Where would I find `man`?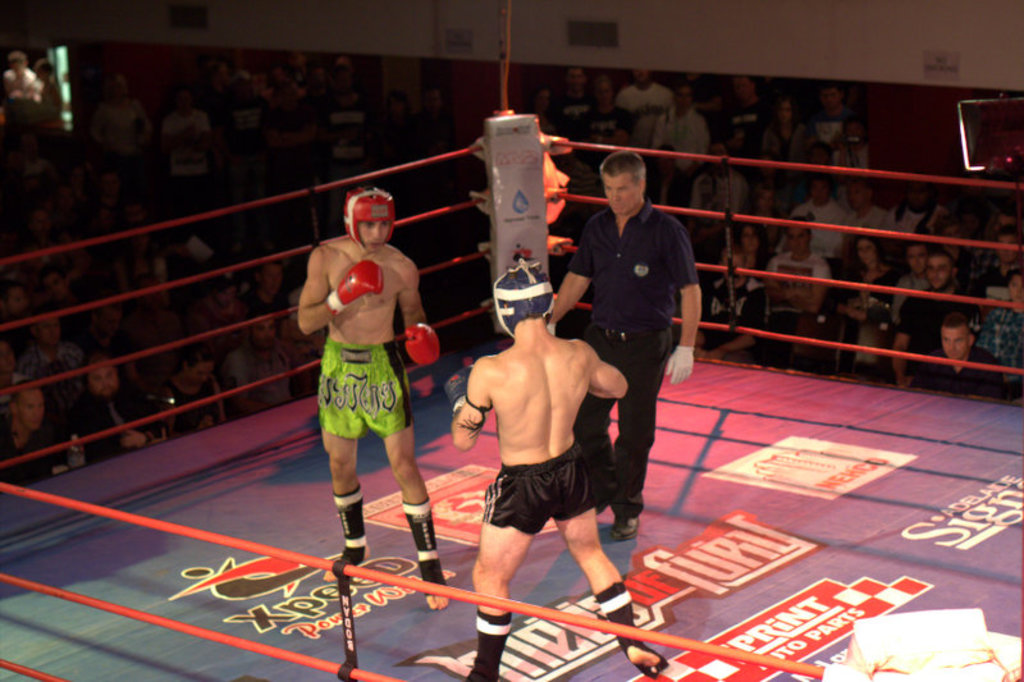
At BBox(791, 173, 845, 250).
